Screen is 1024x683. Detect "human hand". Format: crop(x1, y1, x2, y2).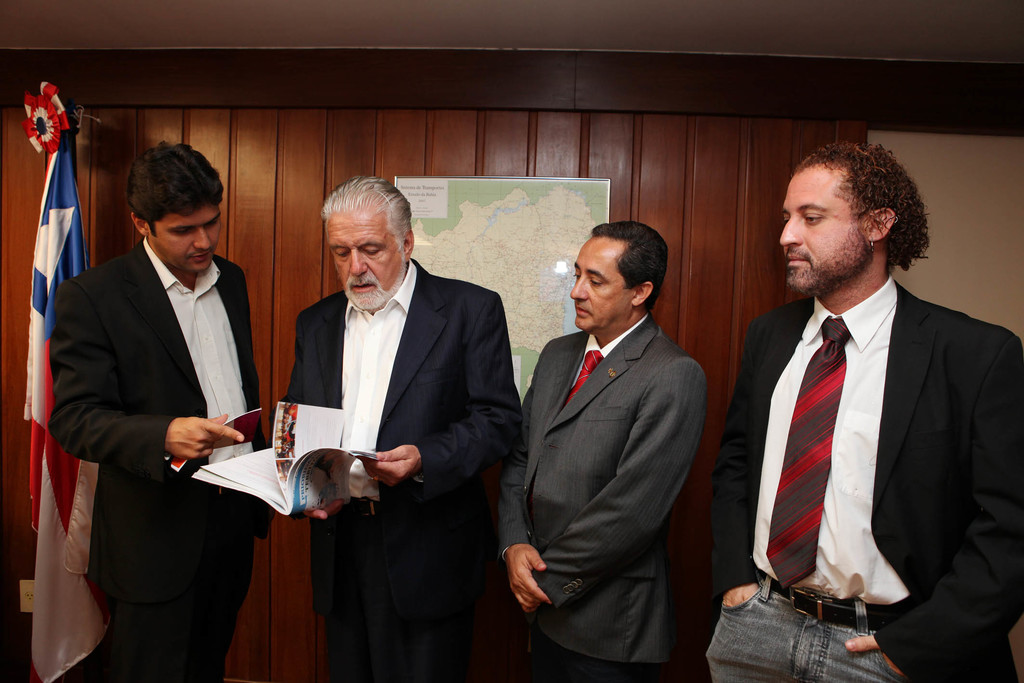
crop(719, 582, 763, 612).
